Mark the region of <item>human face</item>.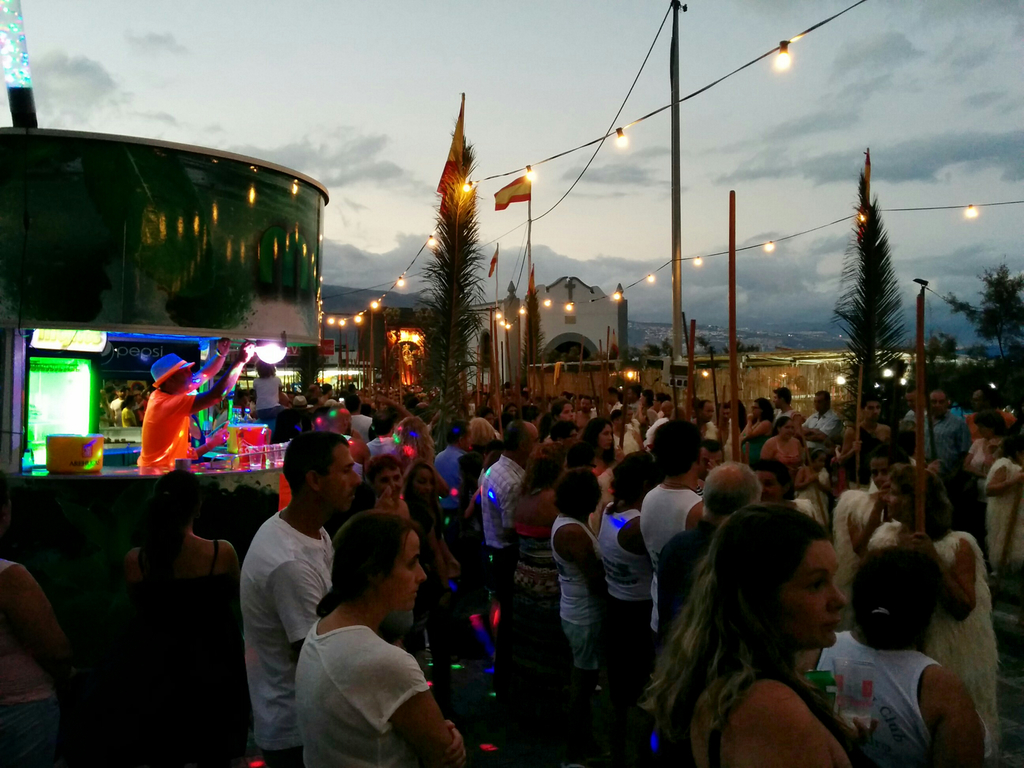
Region: [left=652, top=395, right=657, bottom=408].
